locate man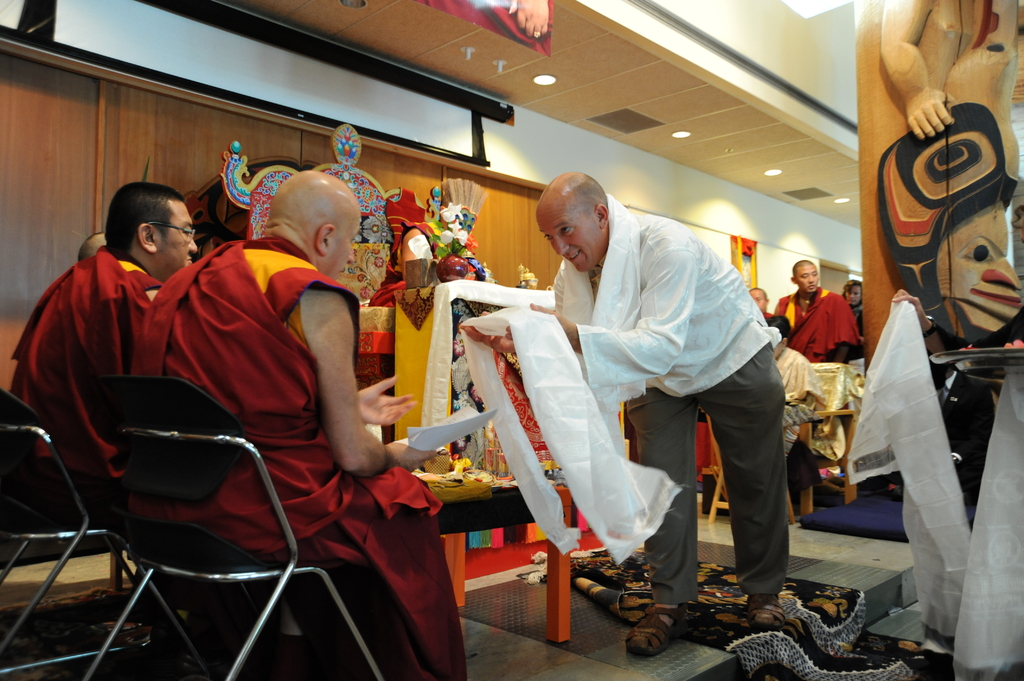
l=540, t=187, r=813, b=618
